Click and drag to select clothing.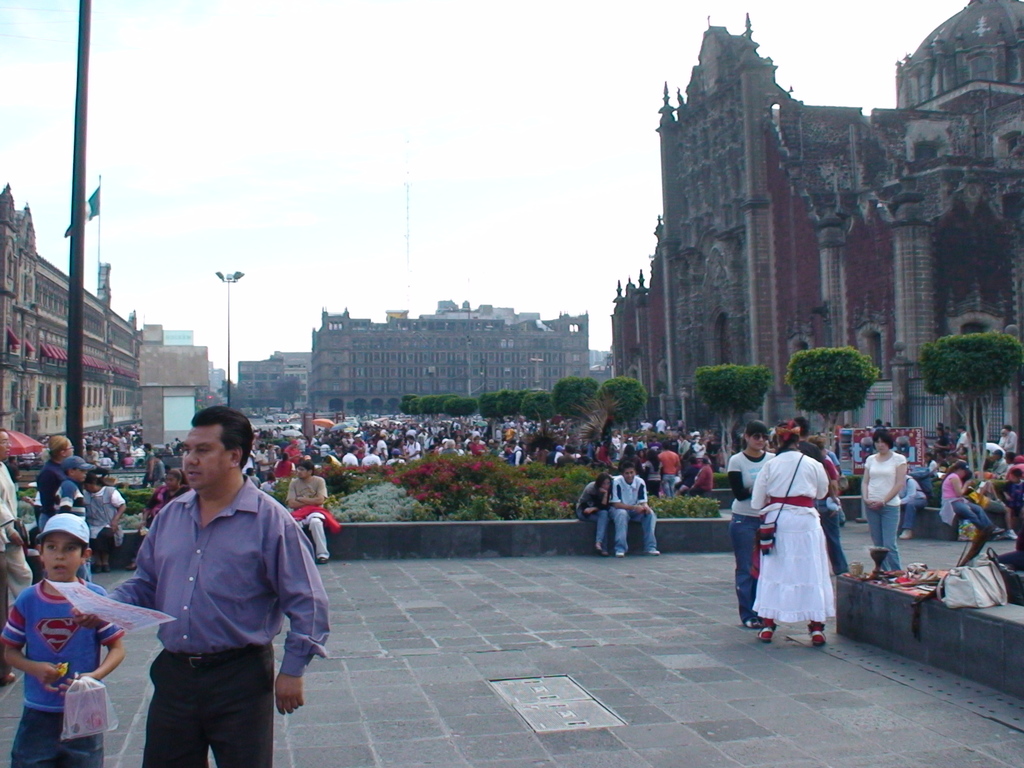
Selection: box=[0, 442, 127, 678].
